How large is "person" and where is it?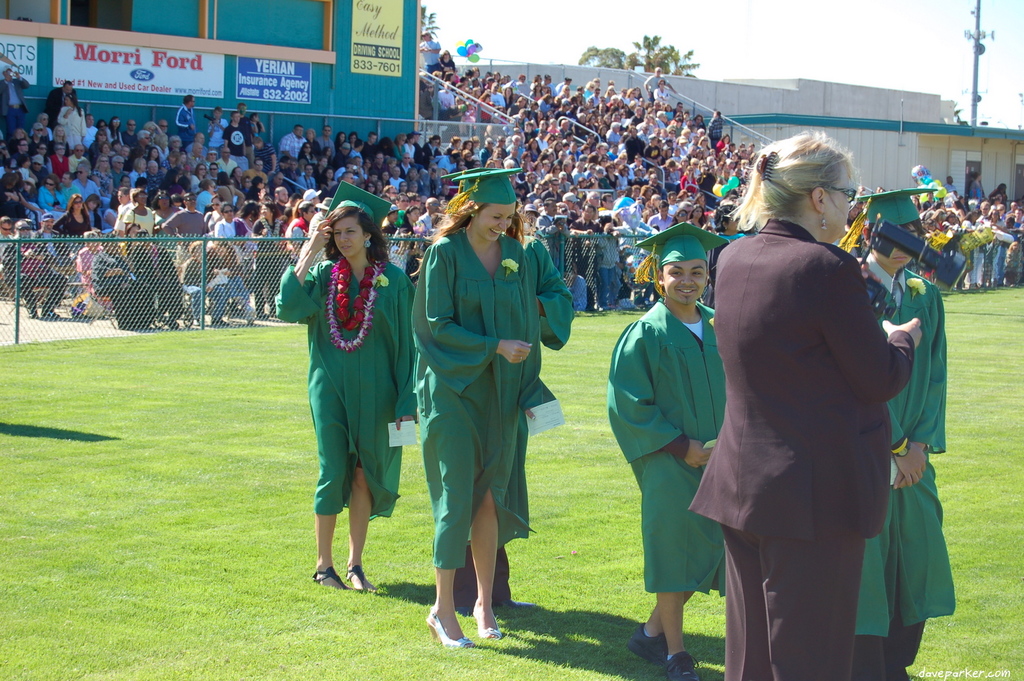
Bounding box: pyautogui.locateOnScreen(93, 156, 115, 199).
